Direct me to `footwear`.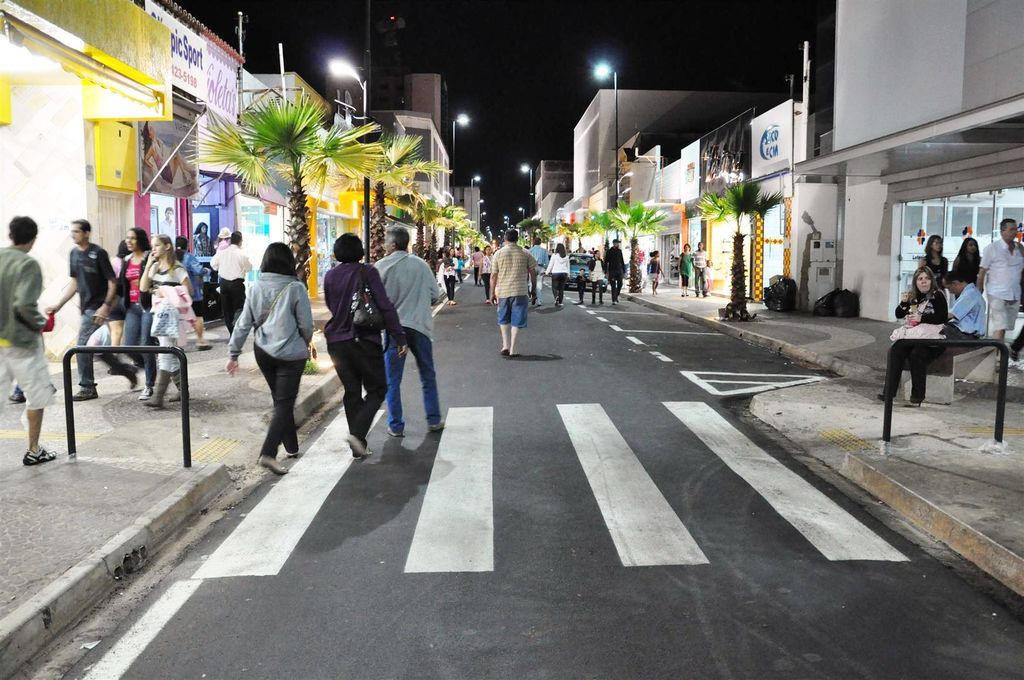
Direction: pyautogui.locateOnScreen(72, 387, 98, 400).
